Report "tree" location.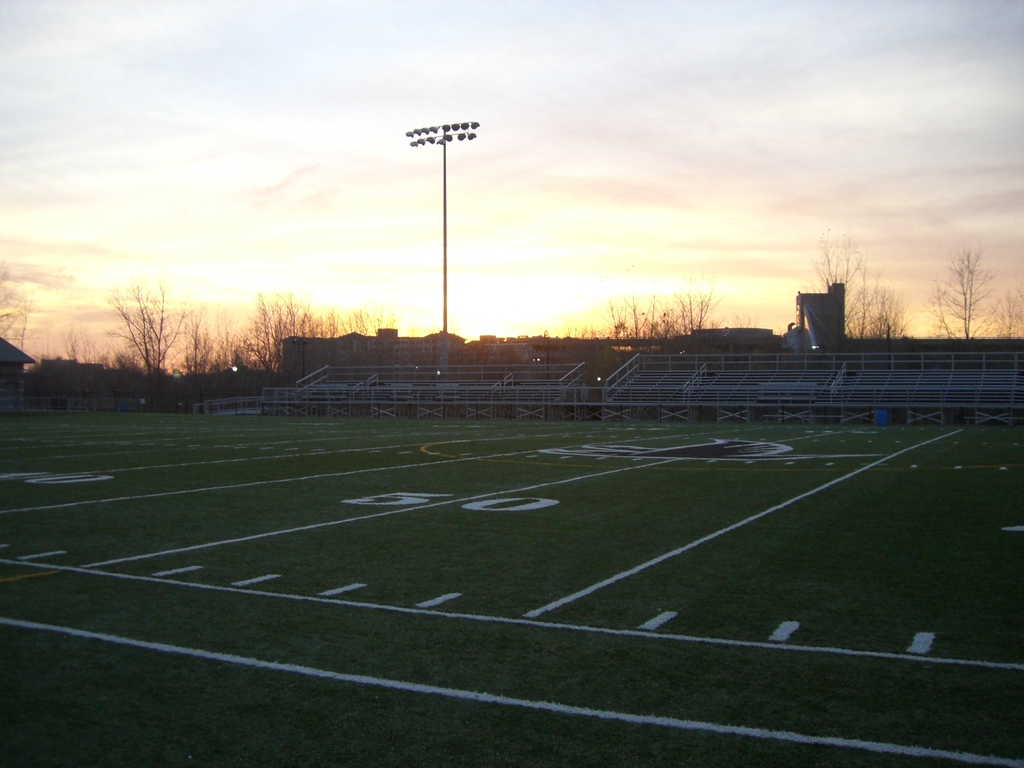
Report: box=[808, 228, 912, 341].
